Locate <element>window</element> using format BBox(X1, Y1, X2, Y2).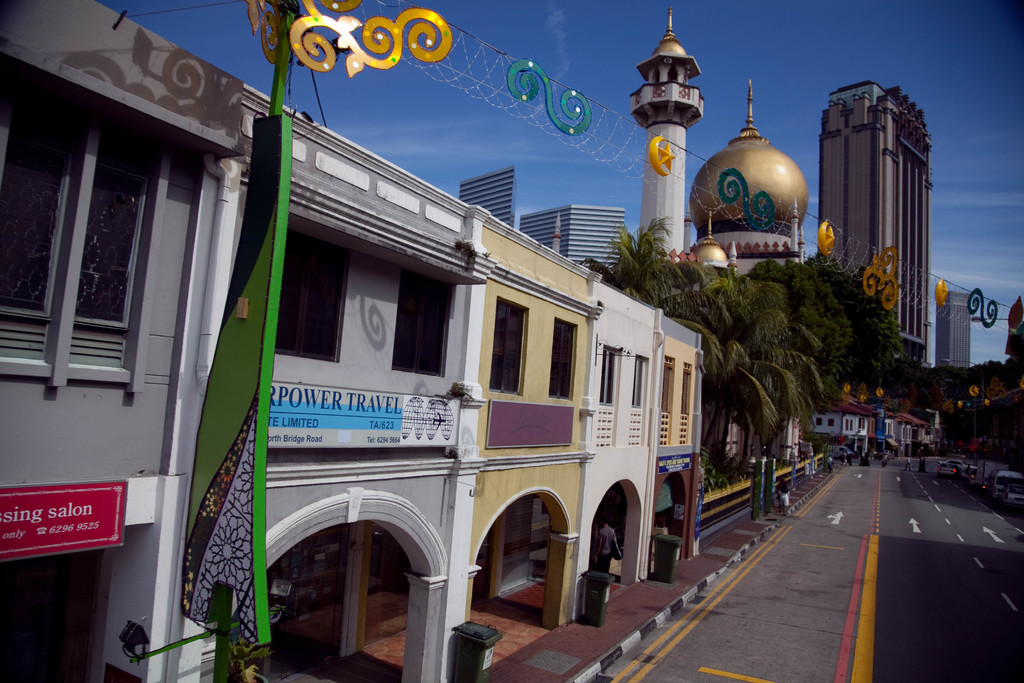
BBox(484, 295, 525, 391).
